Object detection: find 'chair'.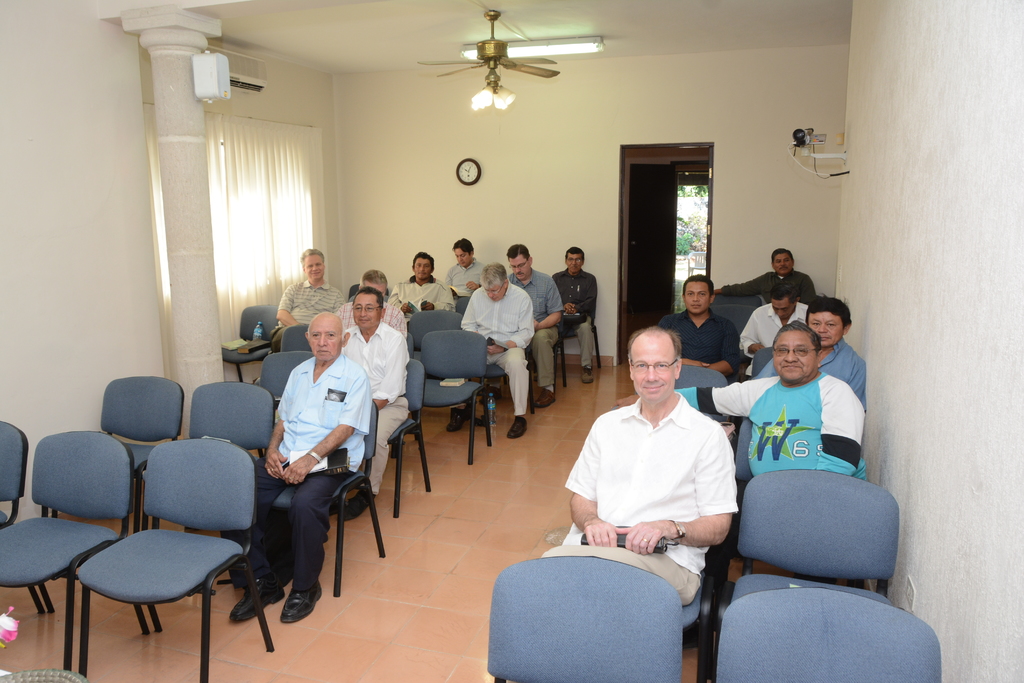
rect(717, 587, 943, 682).
